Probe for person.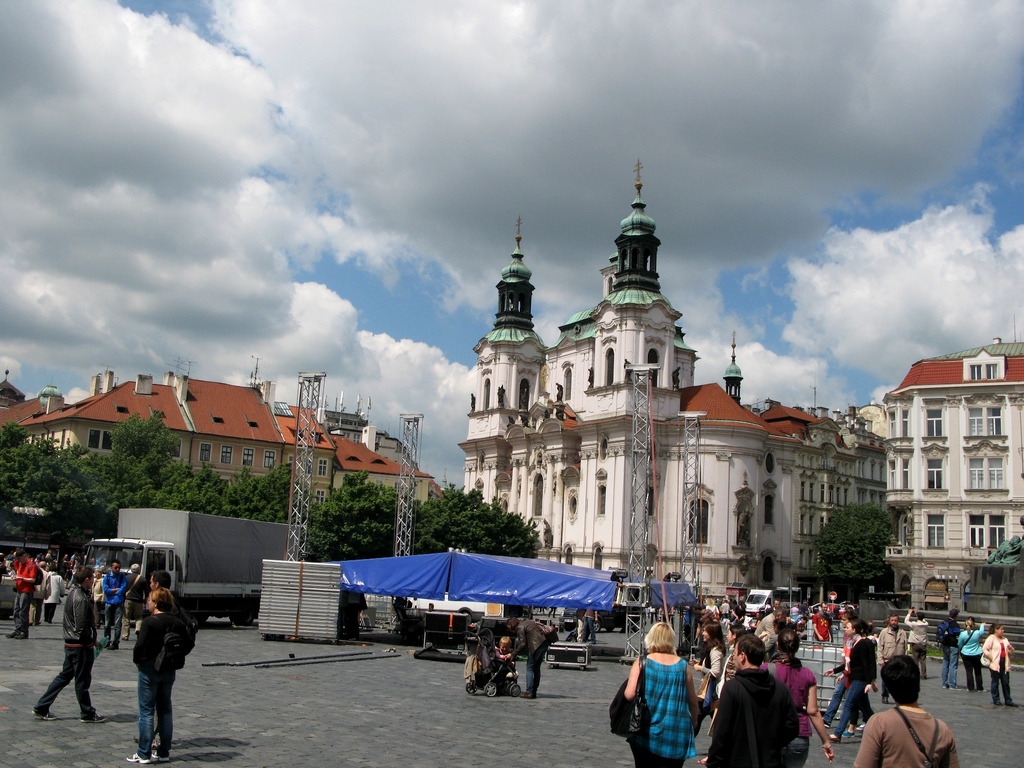
Probe result: [x1=903, y1=604, x2=932, y2=678].
